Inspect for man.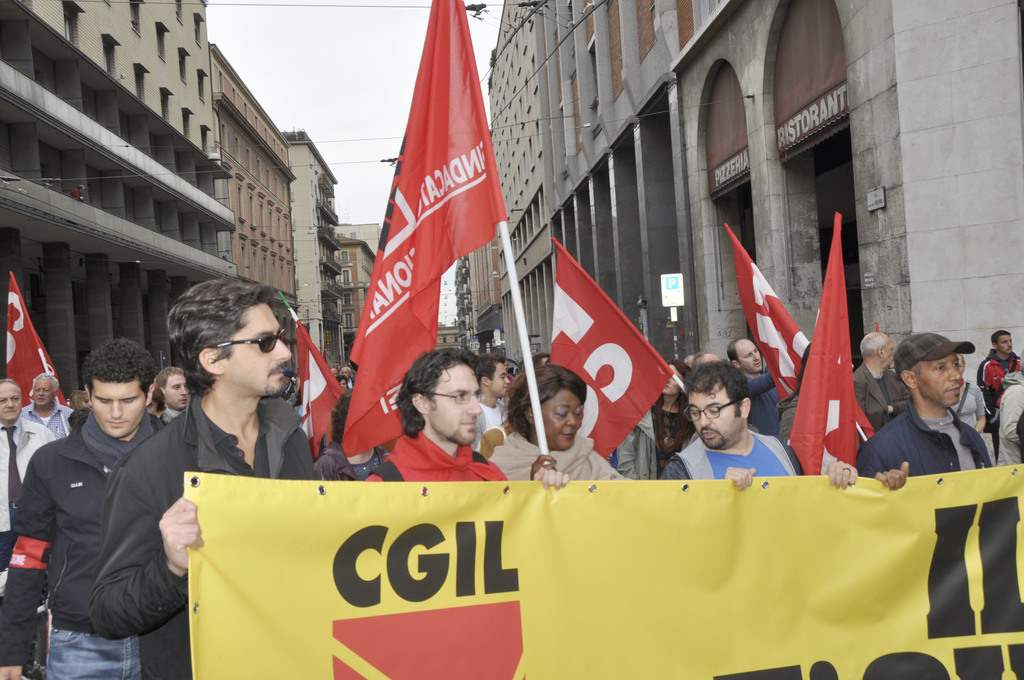
Inspection: left=361, top=344, right=513, bottom=487.
